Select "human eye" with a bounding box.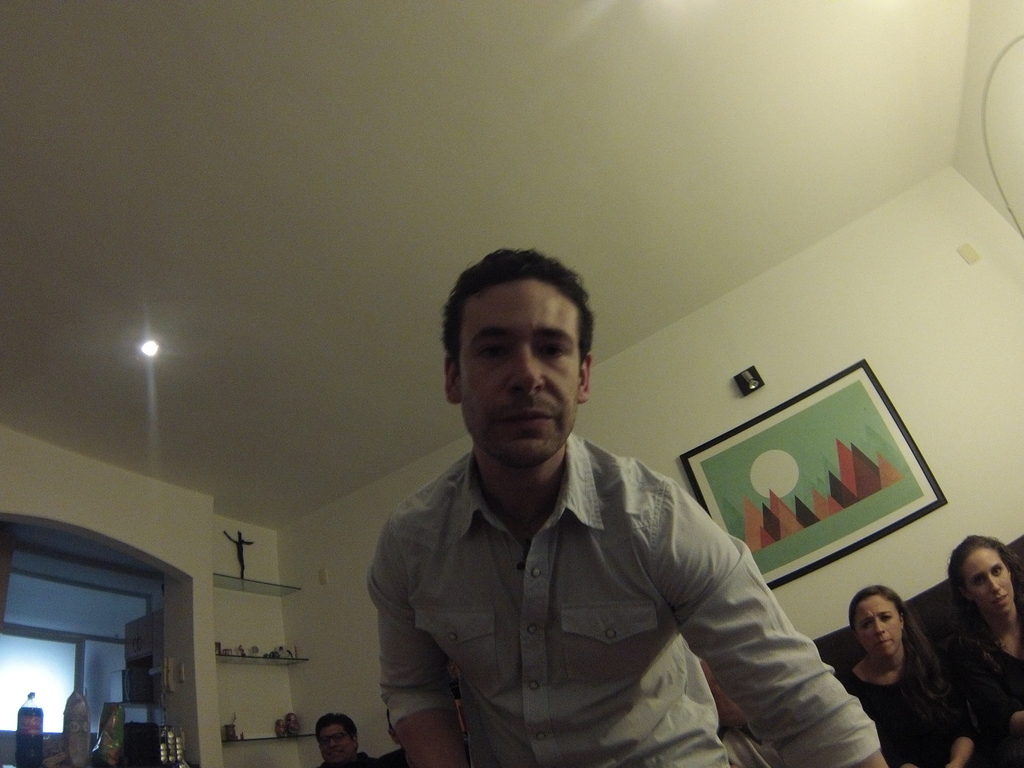
(541,339,570,361).
